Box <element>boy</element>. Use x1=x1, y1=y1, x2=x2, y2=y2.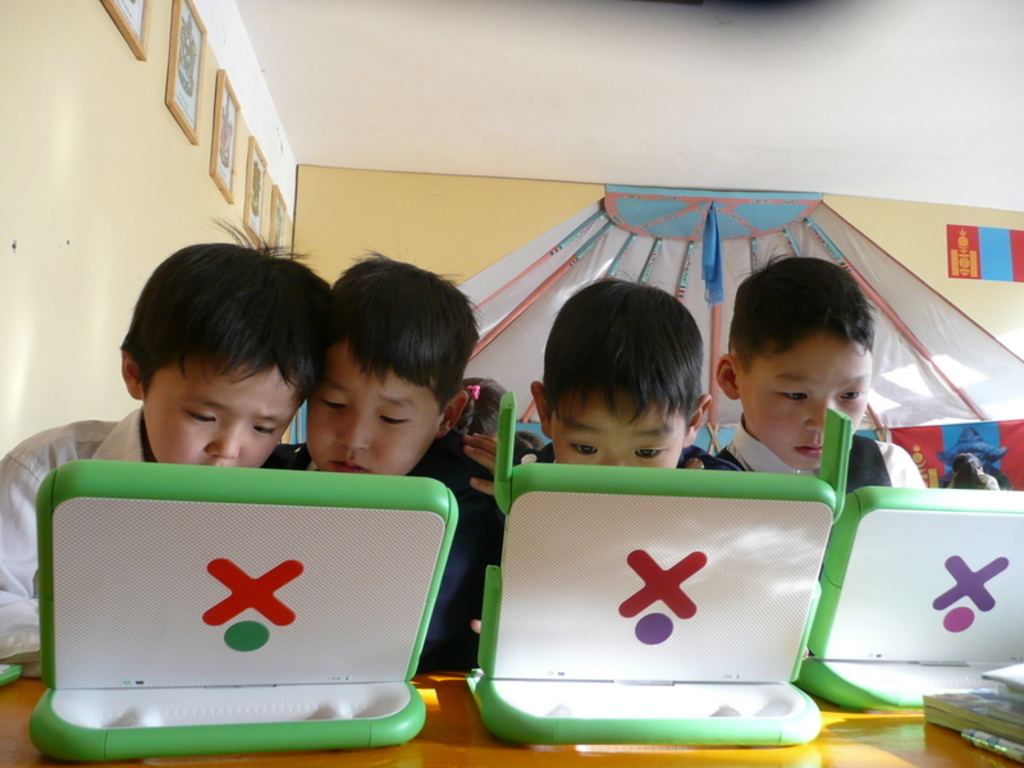
x1=508, y1=280, x2=745, y2=475.
